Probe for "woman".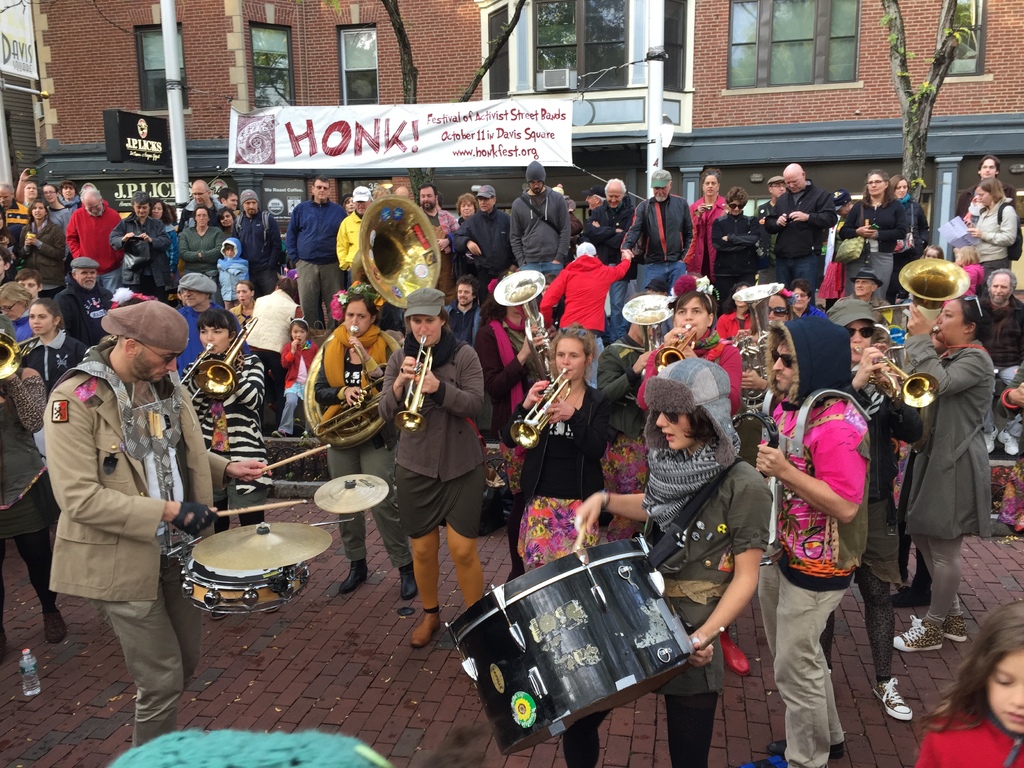
Probe result: [x1=150, y1=194, x2=181, y2=273].
